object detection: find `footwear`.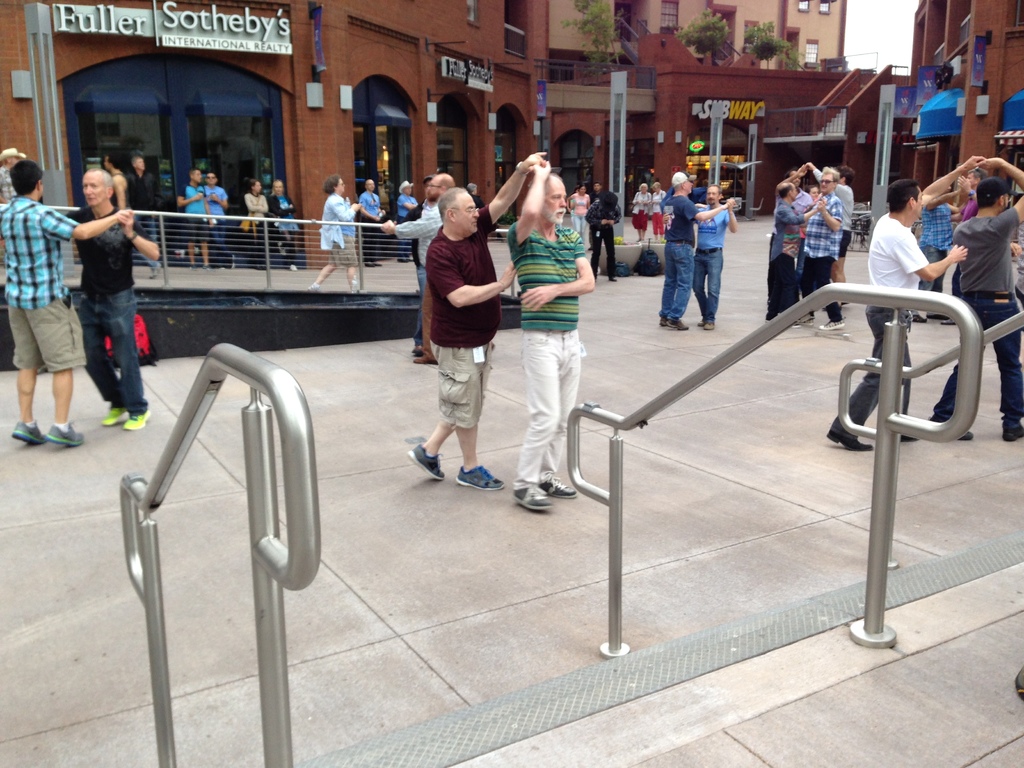
456 463 506 491.
